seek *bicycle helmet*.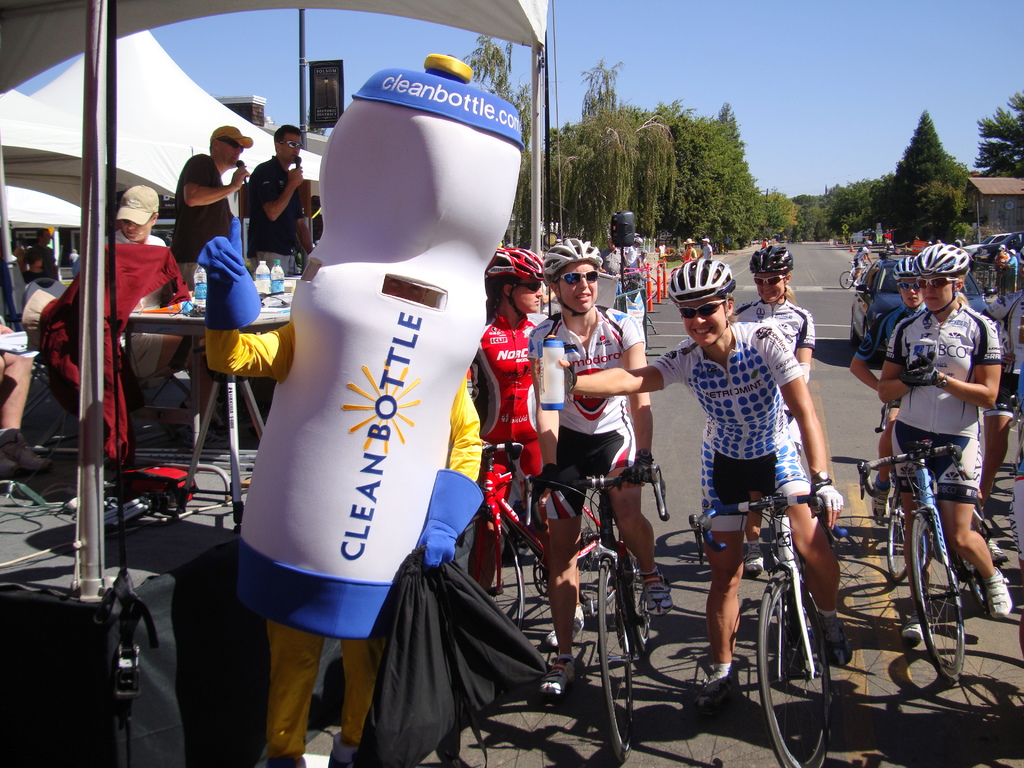
(left=889, top=257, right=913, bottom=278).
